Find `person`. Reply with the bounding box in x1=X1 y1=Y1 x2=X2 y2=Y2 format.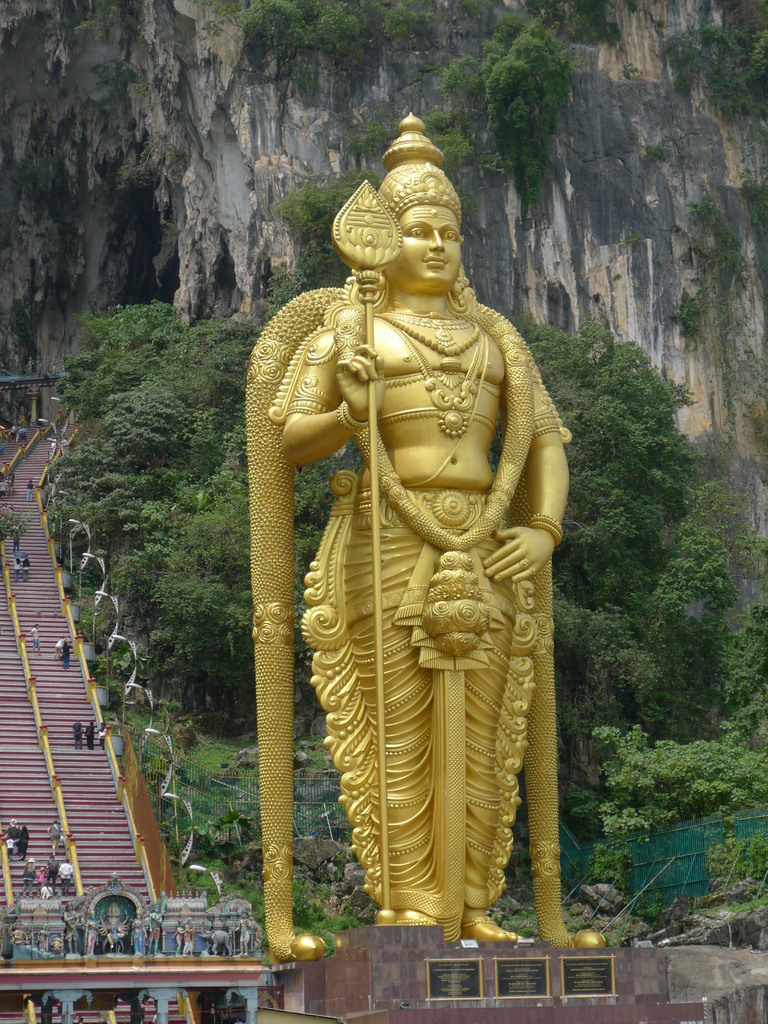
x1=267 y1=106 x2=577 y2=950.
